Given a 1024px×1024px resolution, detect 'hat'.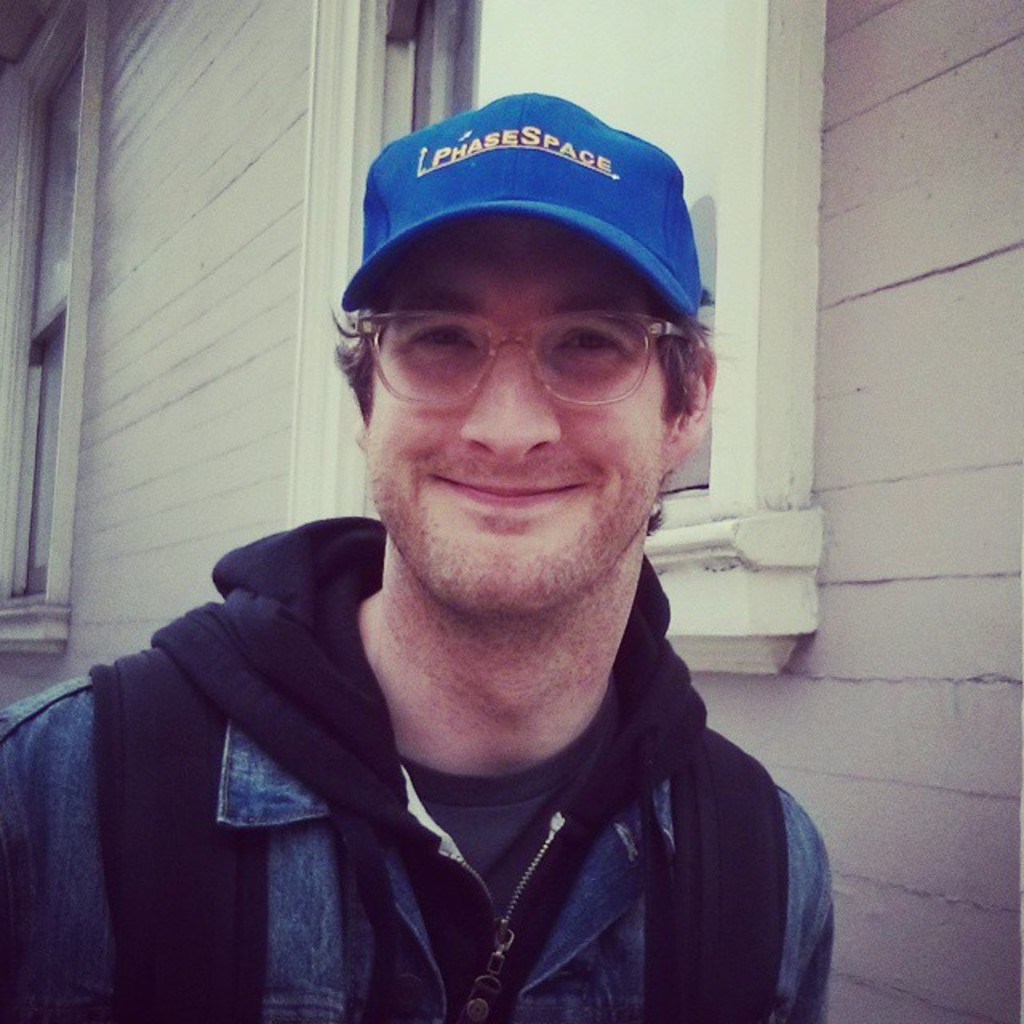
box(339, 85, 696, 323).
